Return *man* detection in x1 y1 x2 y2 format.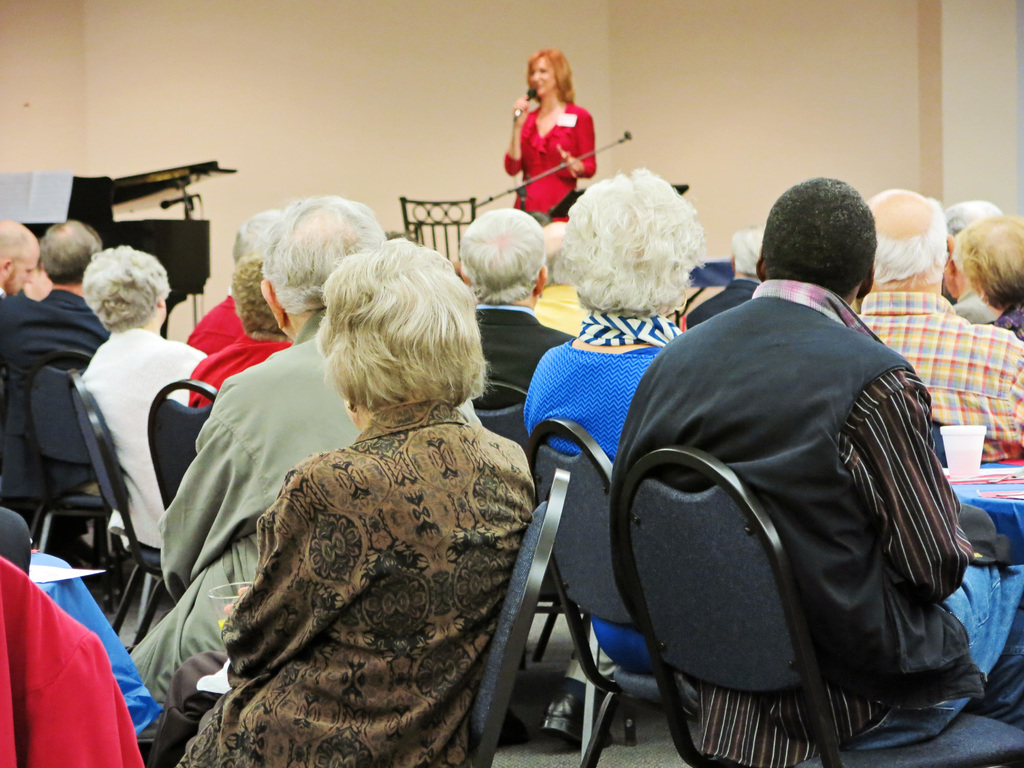
0 219 37 297.
